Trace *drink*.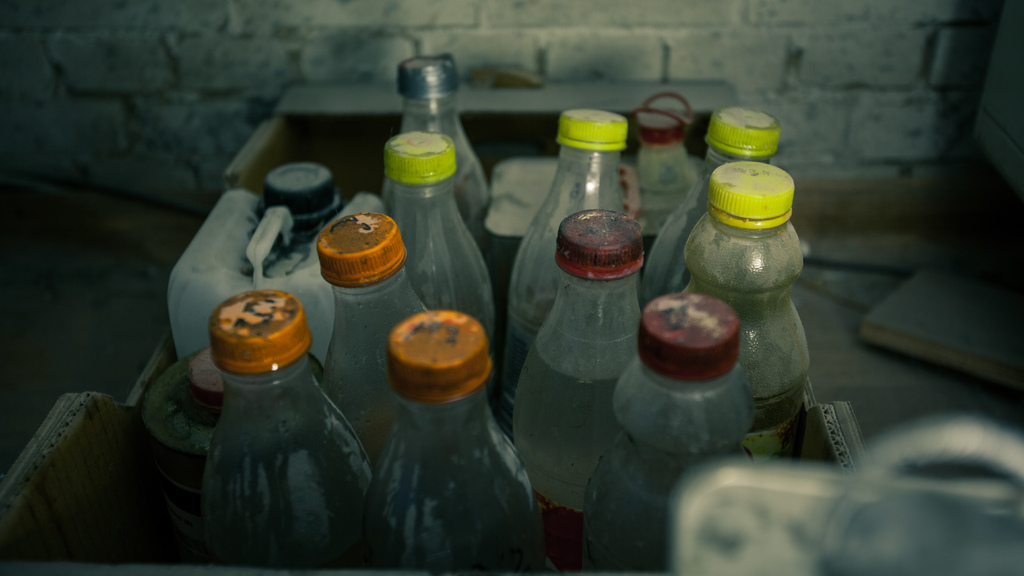
Traced to [x1=195, y1=257, x2=360, y2=572].
